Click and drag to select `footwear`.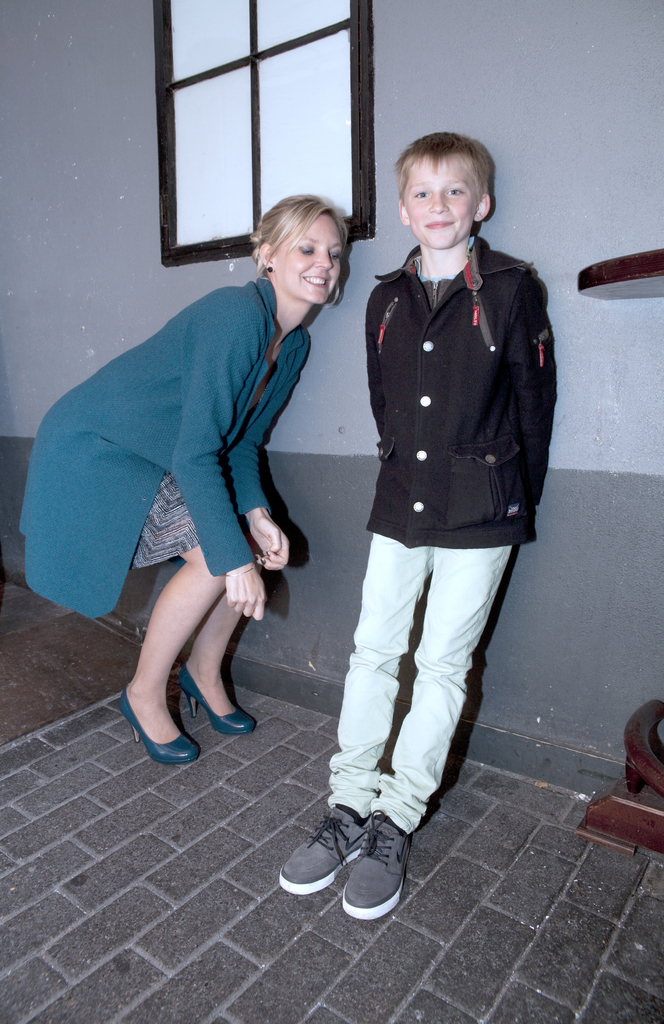
Selection: detection(119, 680, 201, 765).
